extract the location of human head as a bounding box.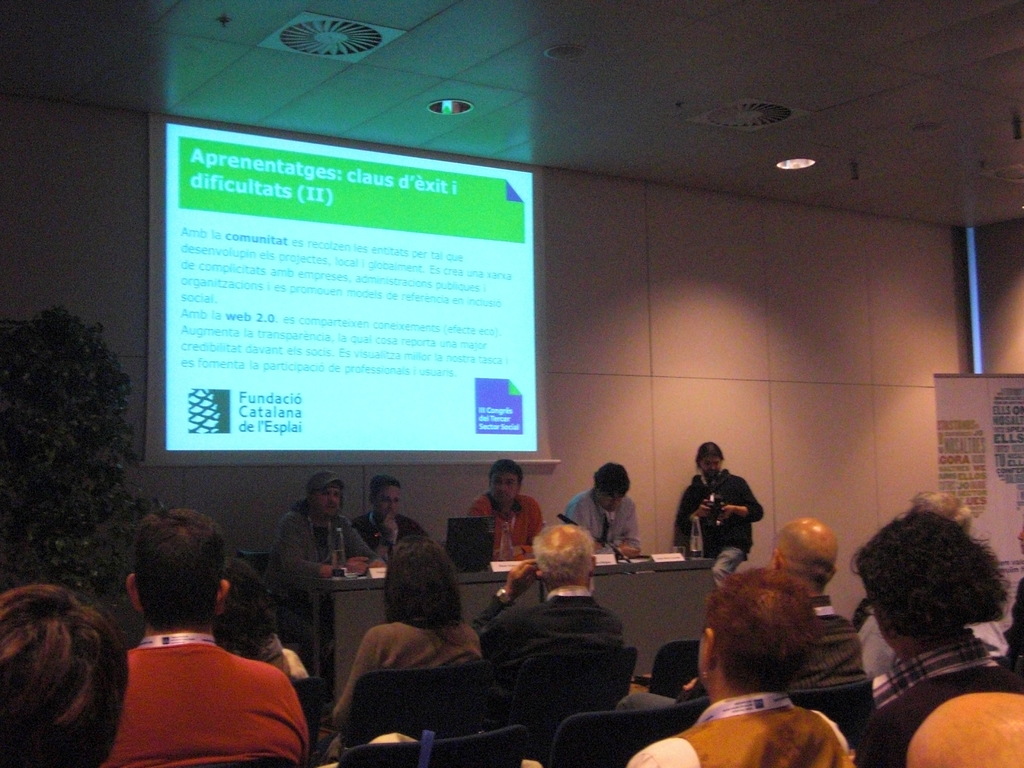
{"x1": 305, "y1": 472, "x2": 342, "y2": 518}.
